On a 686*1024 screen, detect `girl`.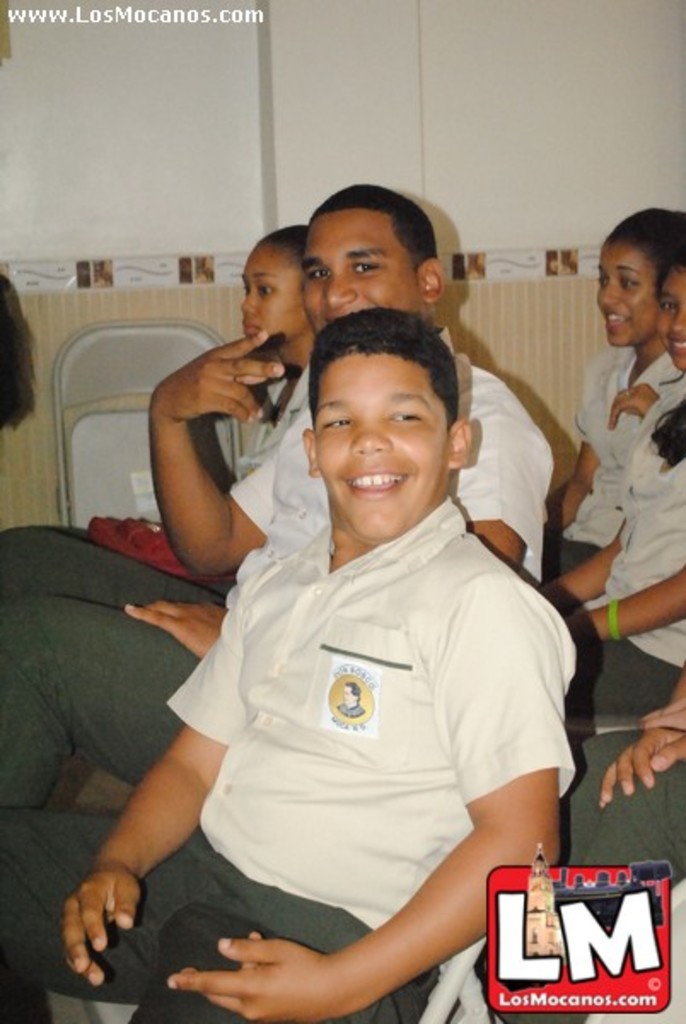
l=532, t=247, r=684, b=719.
